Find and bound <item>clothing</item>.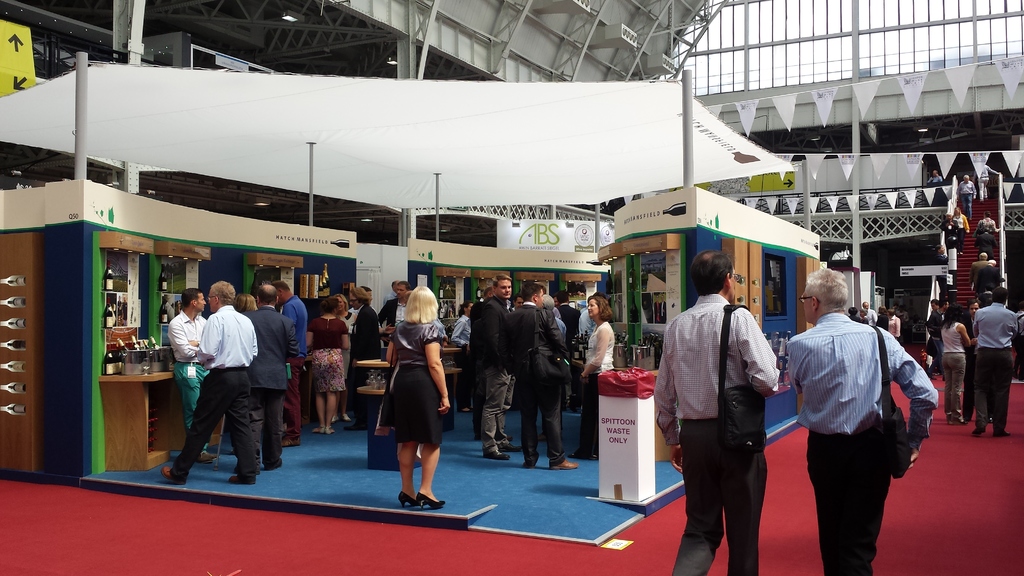
Bound: (x1=939, y1=321, x2=968, y2=422).
